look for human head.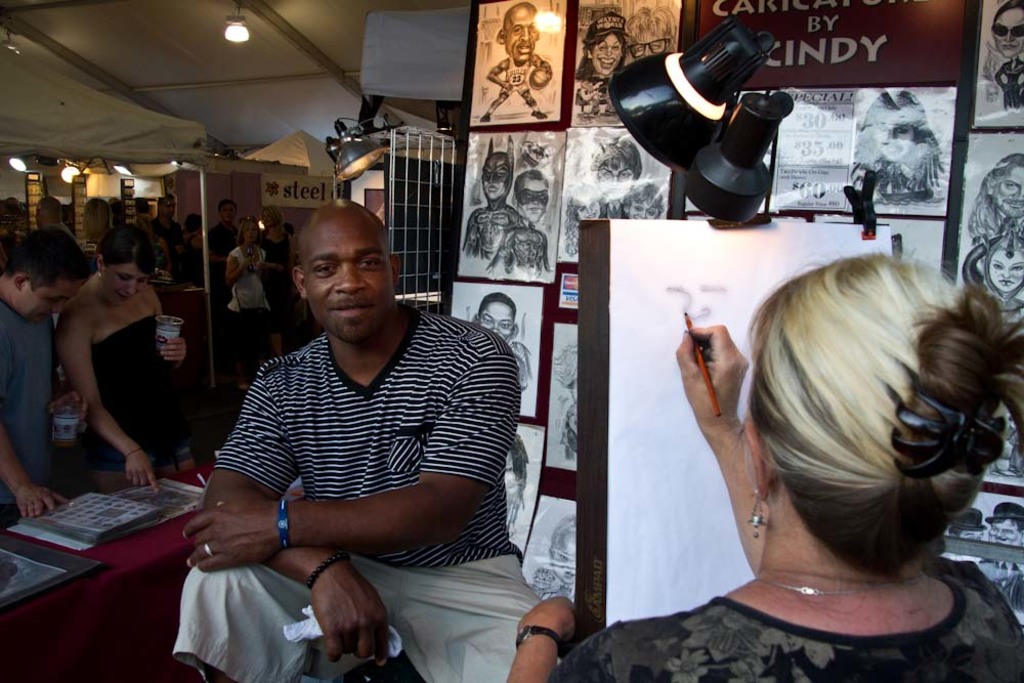
Found: 95/227/150/302.
